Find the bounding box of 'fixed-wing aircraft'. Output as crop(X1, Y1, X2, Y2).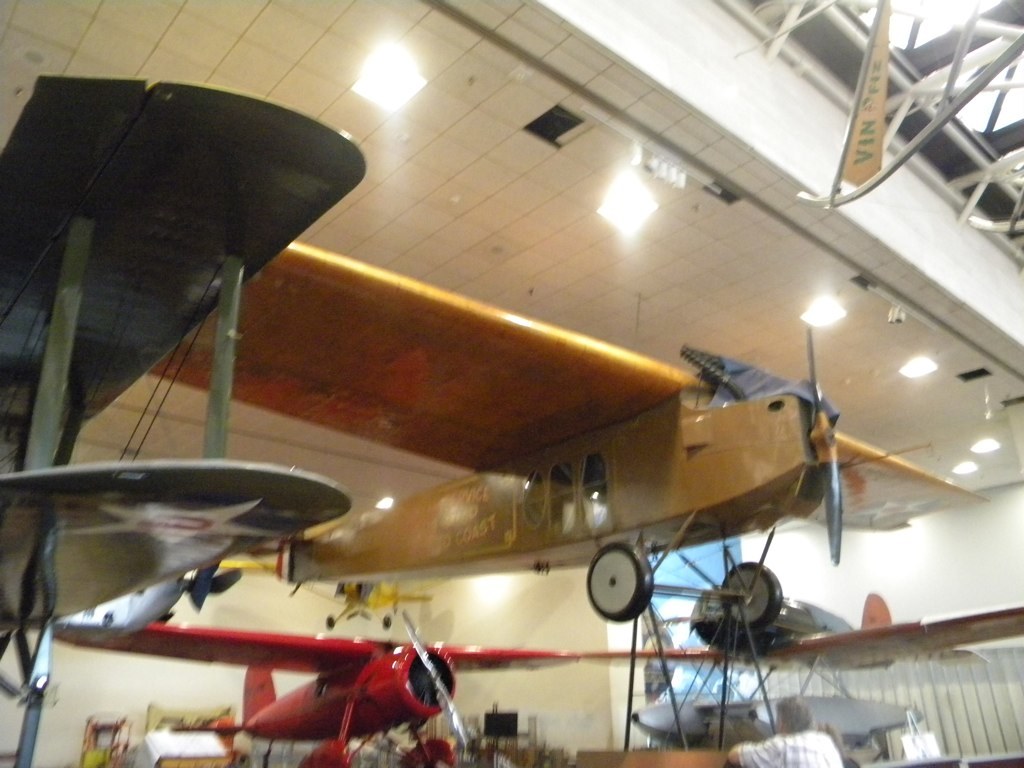
crop(638, 587, 1023, 685).
